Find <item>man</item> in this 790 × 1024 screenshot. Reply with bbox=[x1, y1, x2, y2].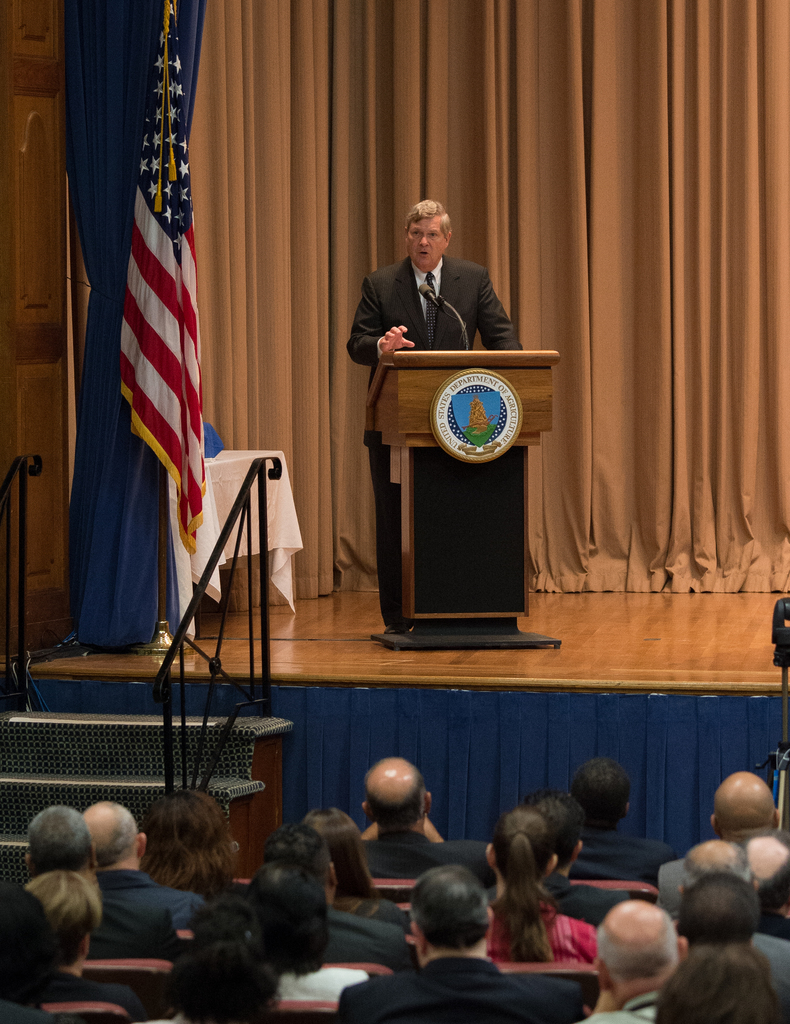
bbox=[358, 760, 496, 889].
